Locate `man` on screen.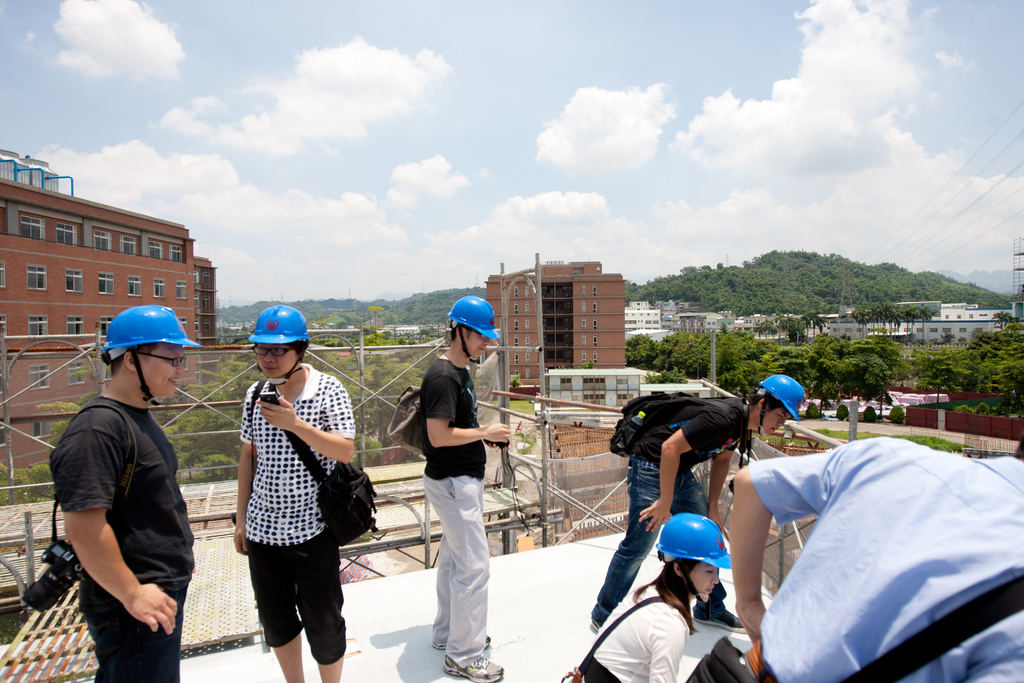
On screen at box(725, 436, 1023, 682).
